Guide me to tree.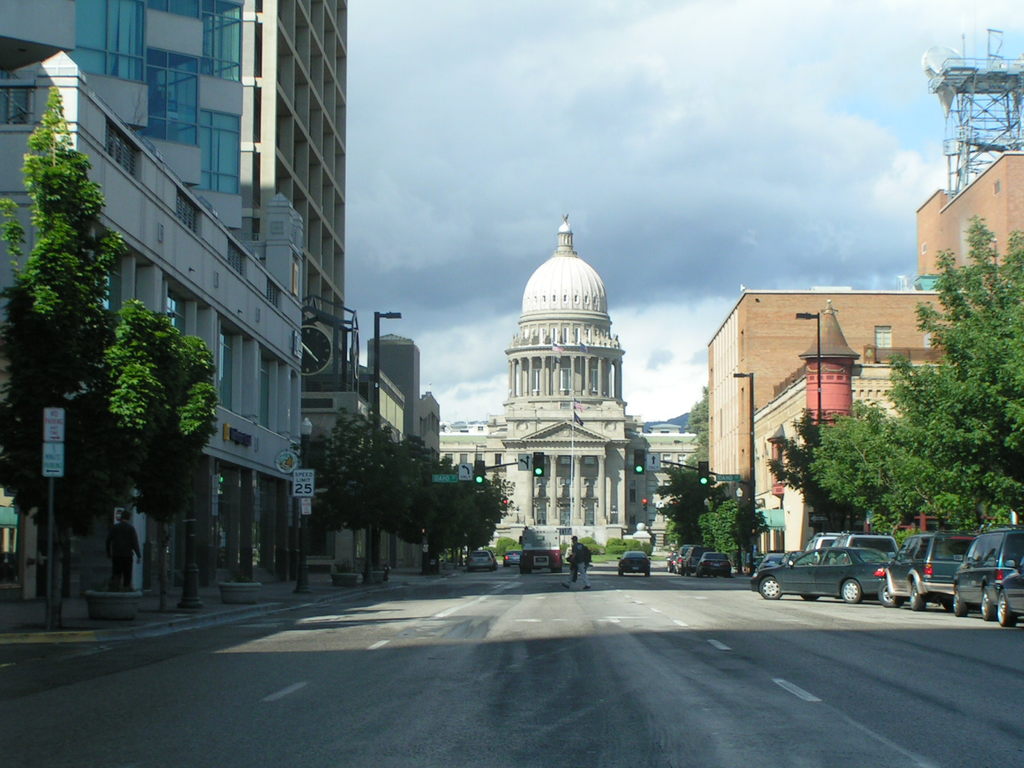
Guidance: region(678, 384, 708, 470).
